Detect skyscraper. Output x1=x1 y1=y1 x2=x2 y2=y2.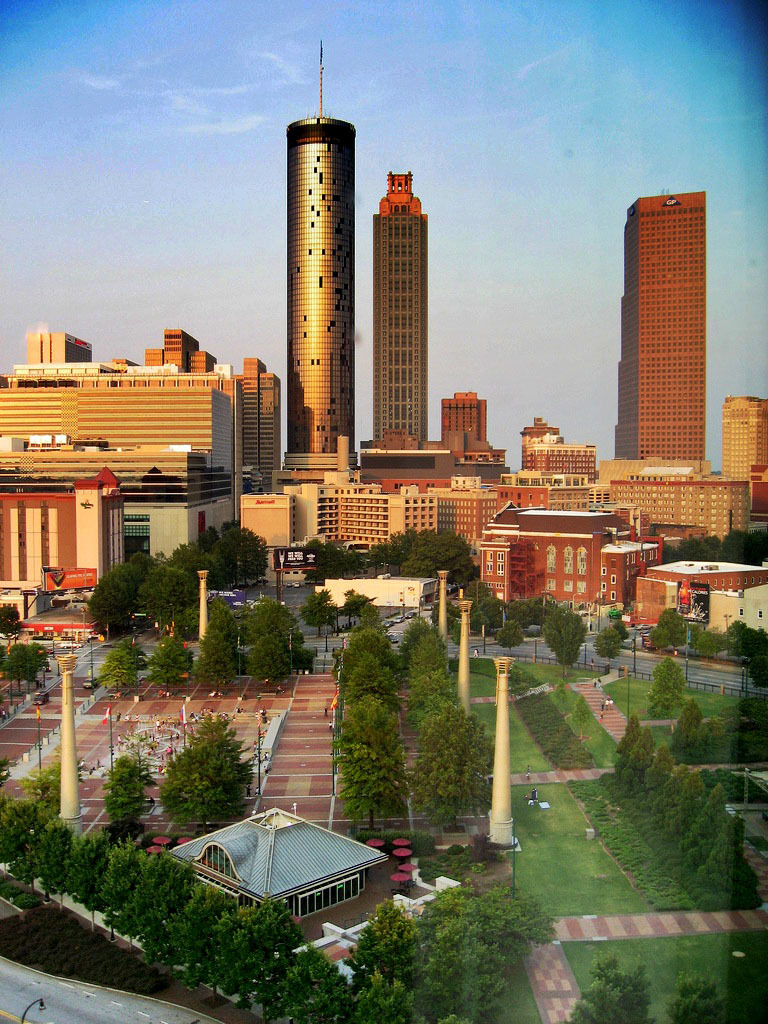
x1=266 y1=47 x2=376 y2=456.
